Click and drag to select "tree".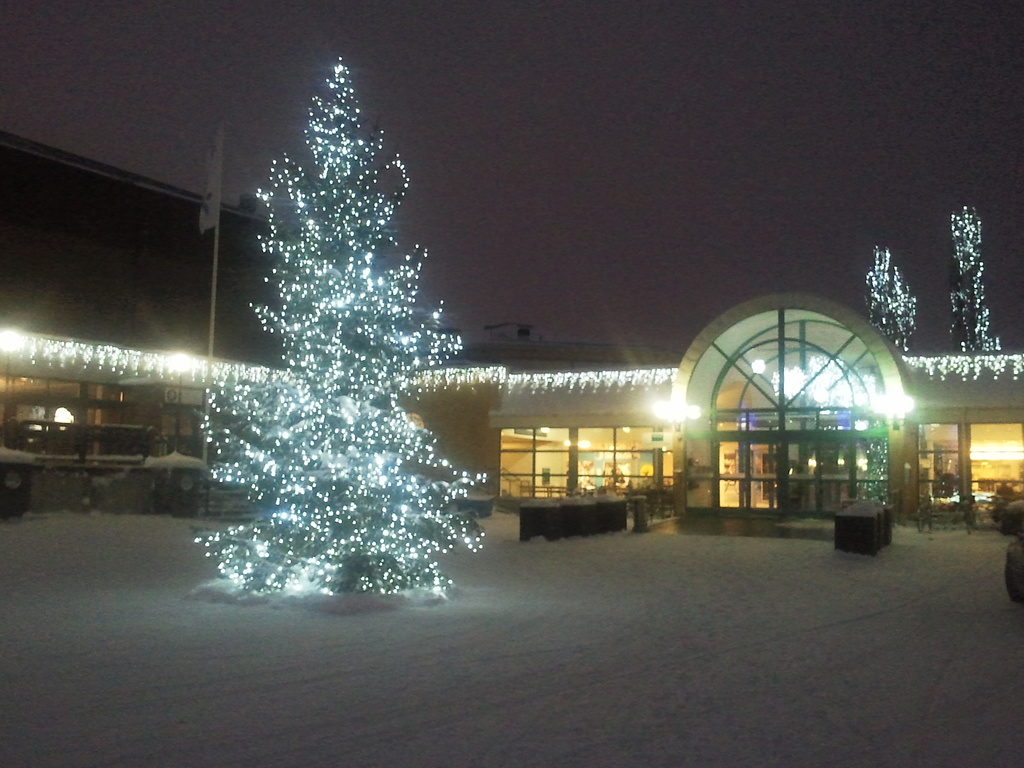
Selection: region(182, 56, 486, 598).
